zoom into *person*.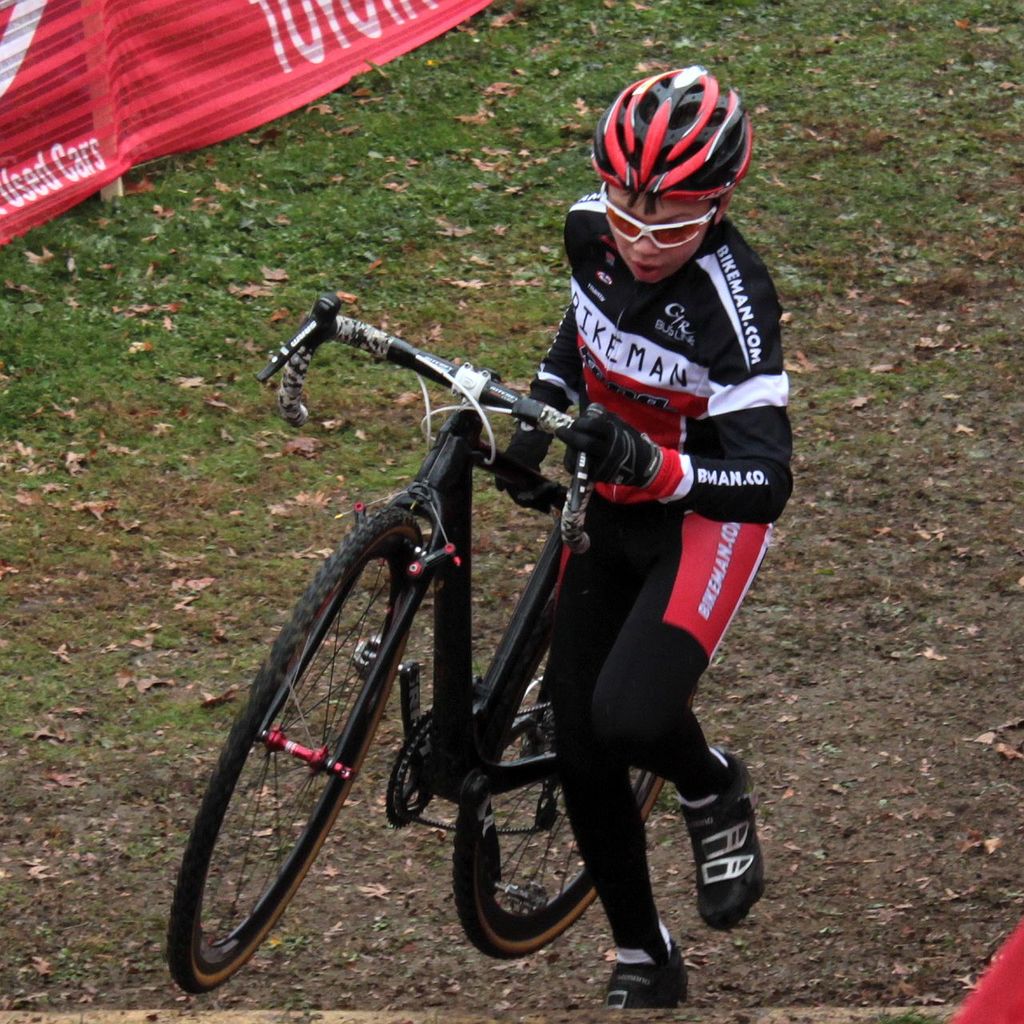
Zoom target: box=[465, 74, 772, 980].
